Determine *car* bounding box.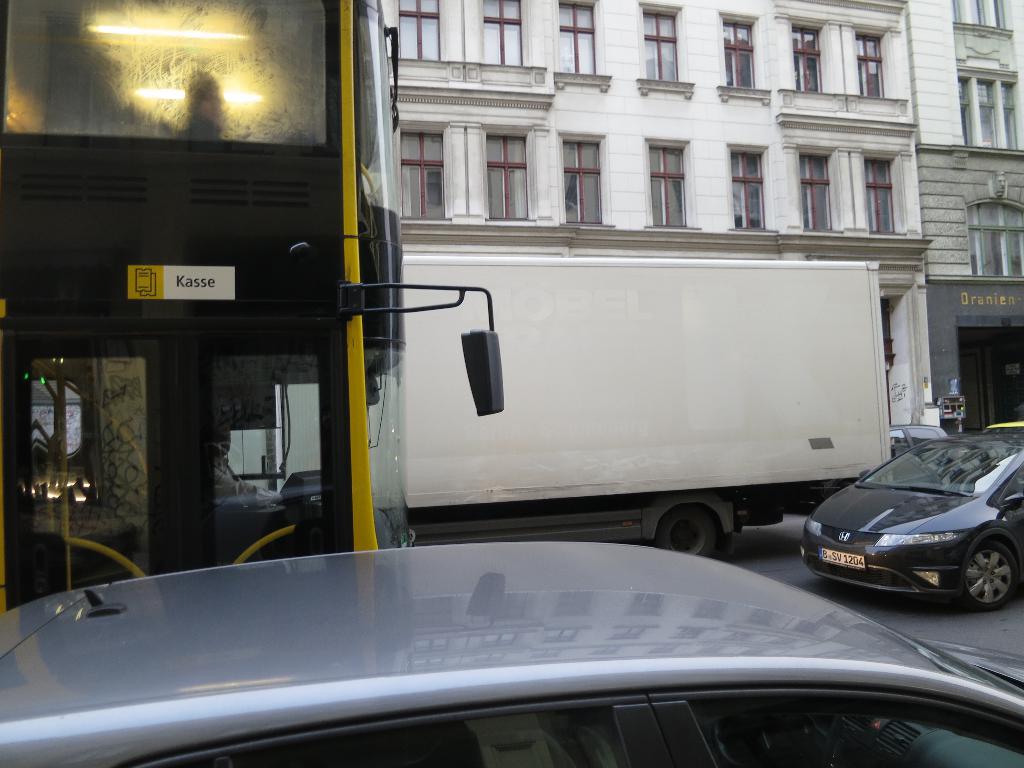
Determined: locate(888, 426, 960, 454).
